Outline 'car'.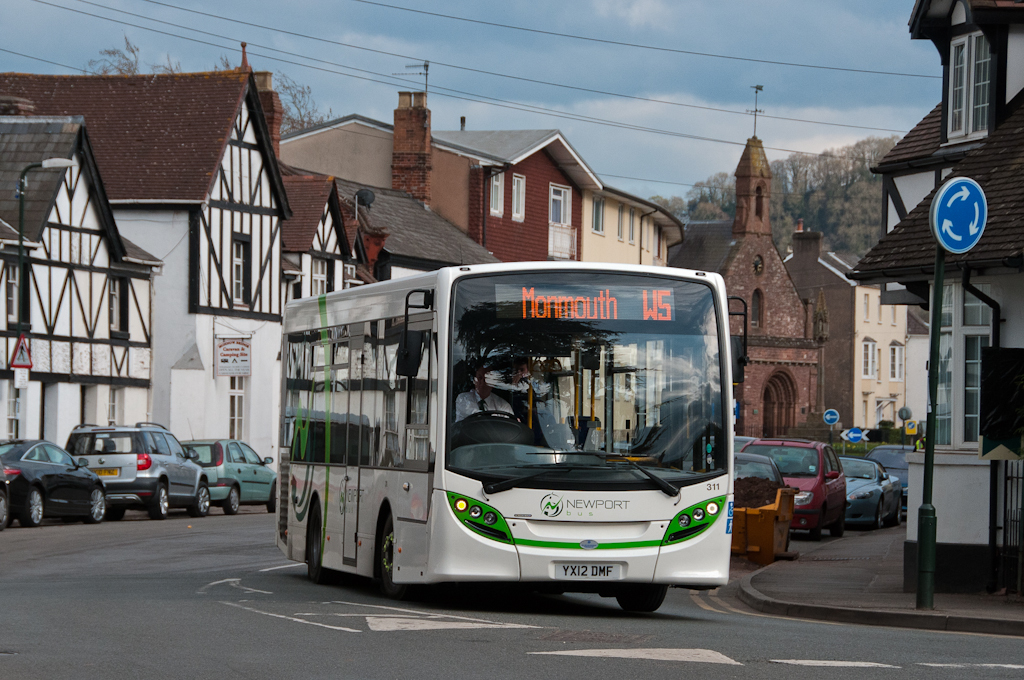
Outline: 835:449:913:530.
